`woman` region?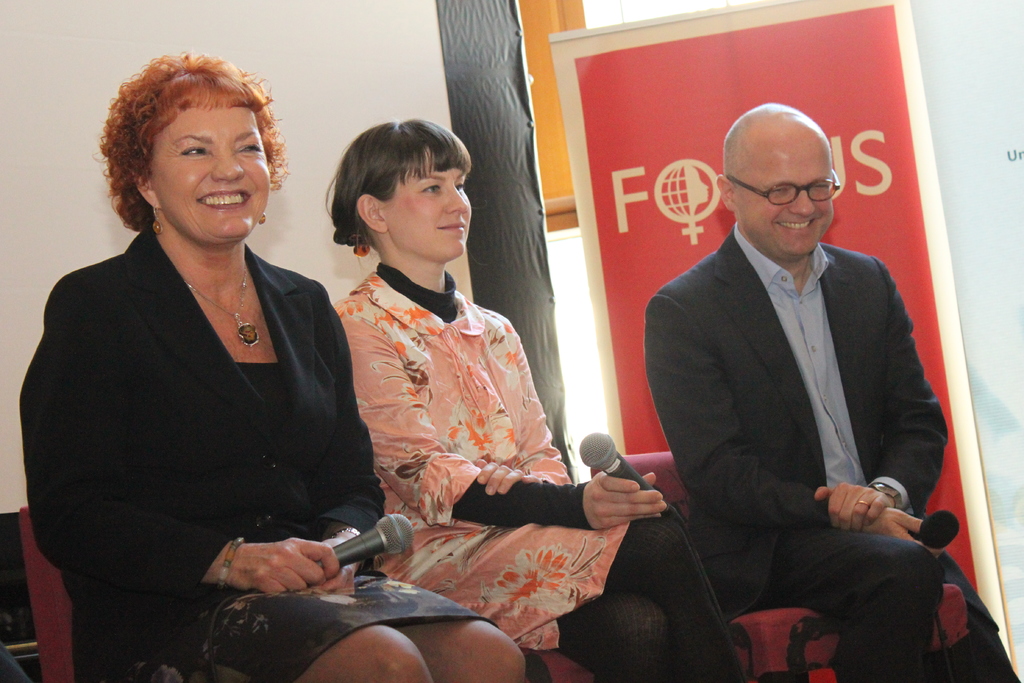
<bbox>31, 54, 390, 682</bbox>
